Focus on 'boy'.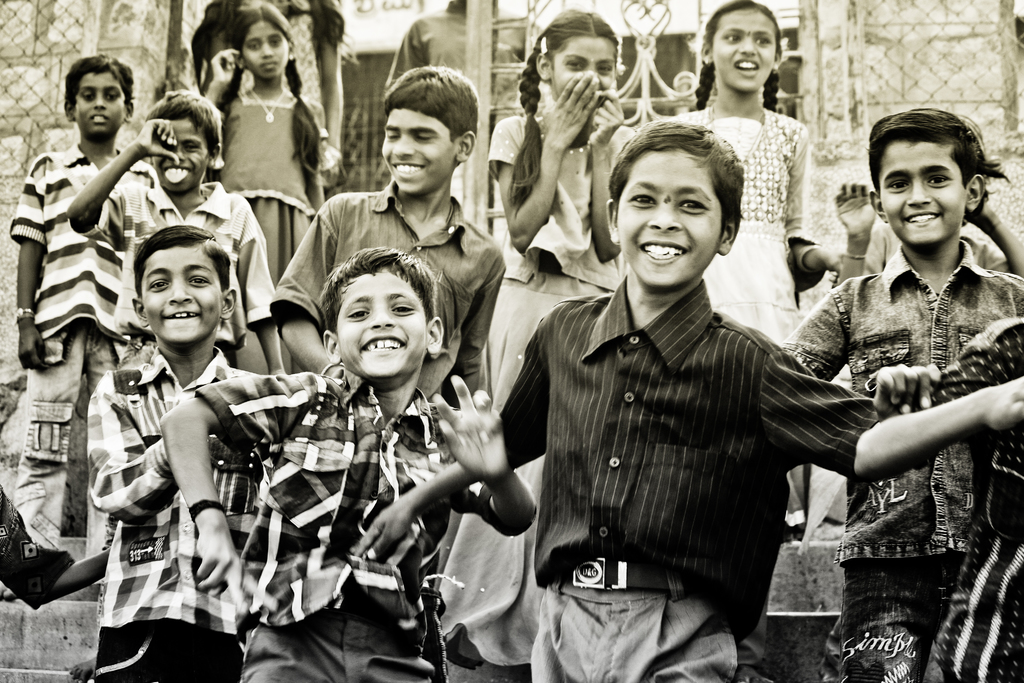
Focused at <region>177, 258, 540, 682</region>.
